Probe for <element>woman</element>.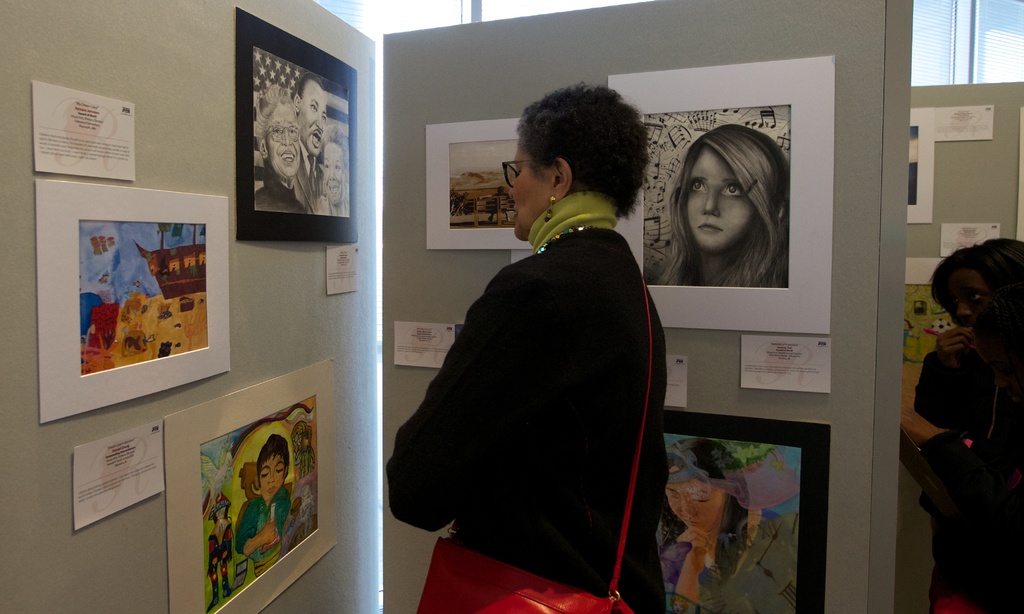
Probe result: locate(646, 124, 787, 286).
